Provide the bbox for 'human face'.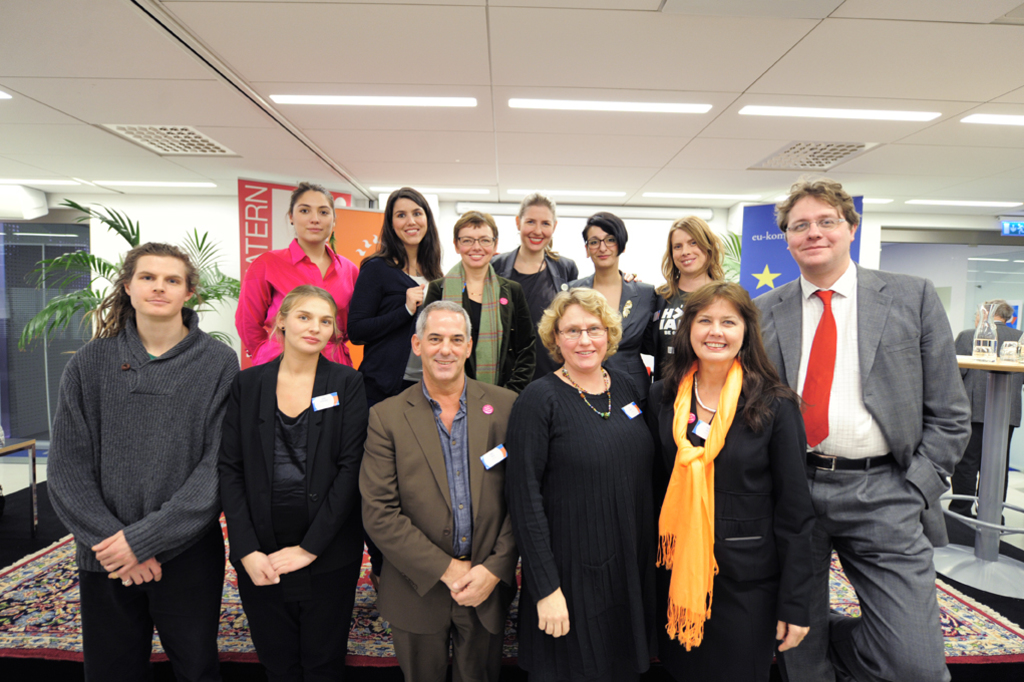
bbox(558, 308, 611, 368).
